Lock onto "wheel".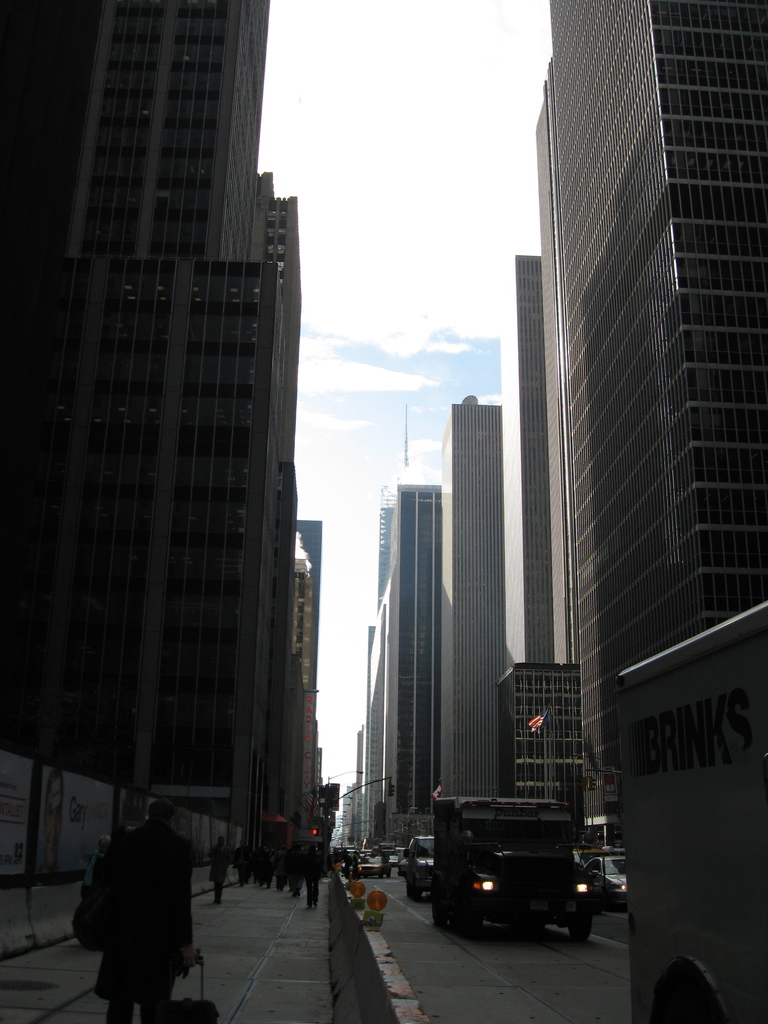
Locked: <box>572,917,589,940</box>.
